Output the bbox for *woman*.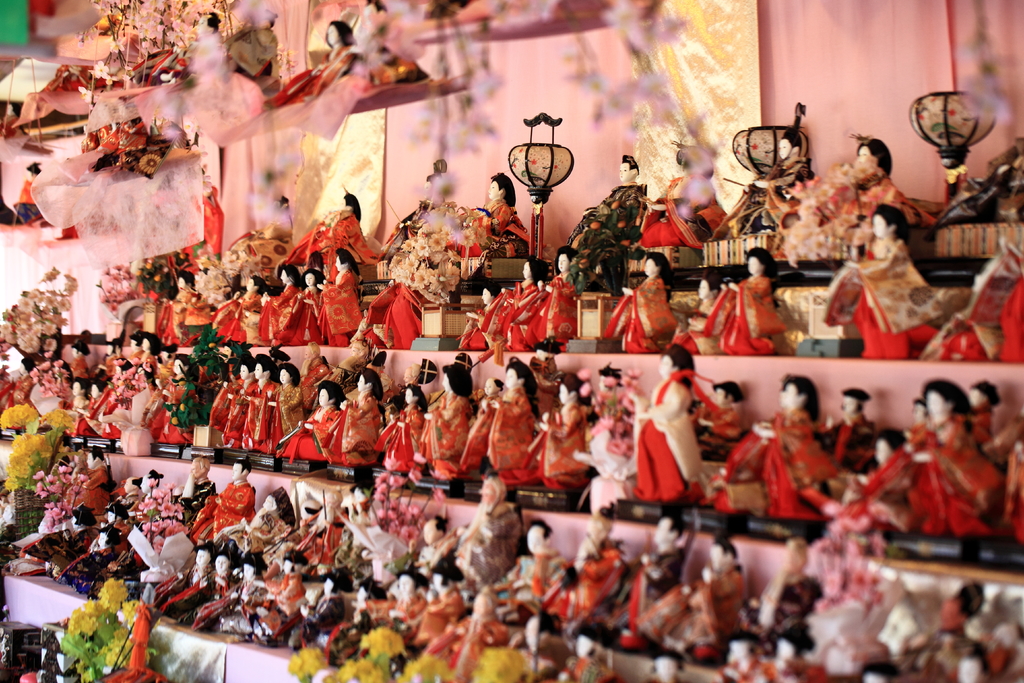
Rect(374, 382, 429, 471).
